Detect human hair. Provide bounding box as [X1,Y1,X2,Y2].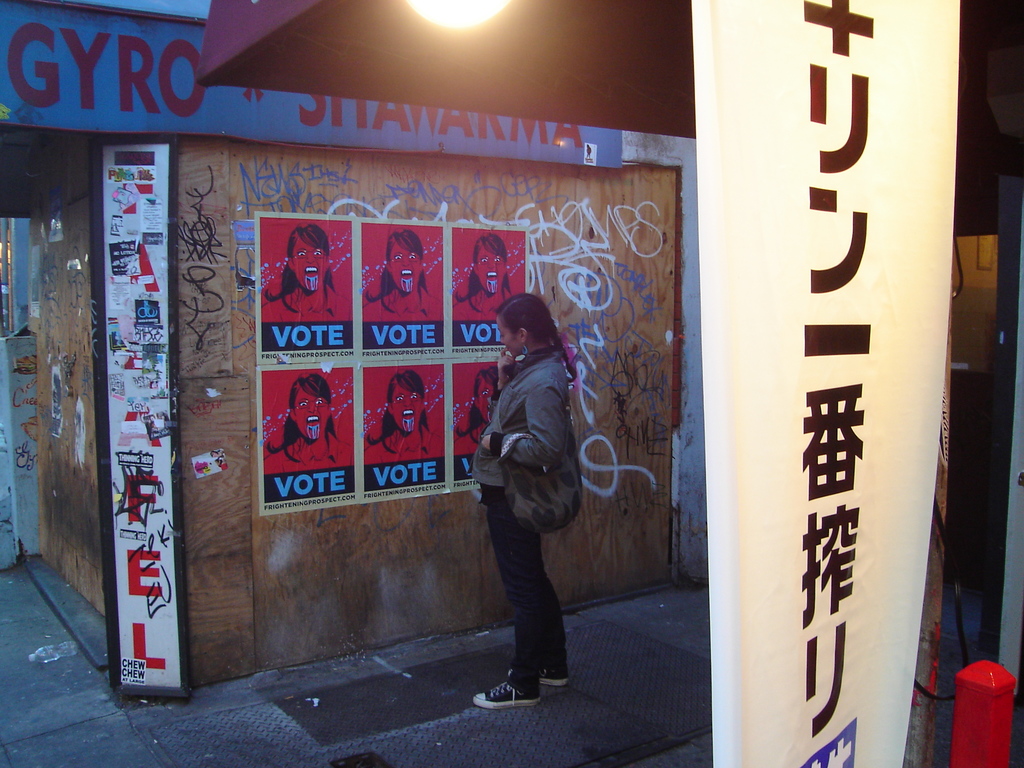
[454,233,514,314].
